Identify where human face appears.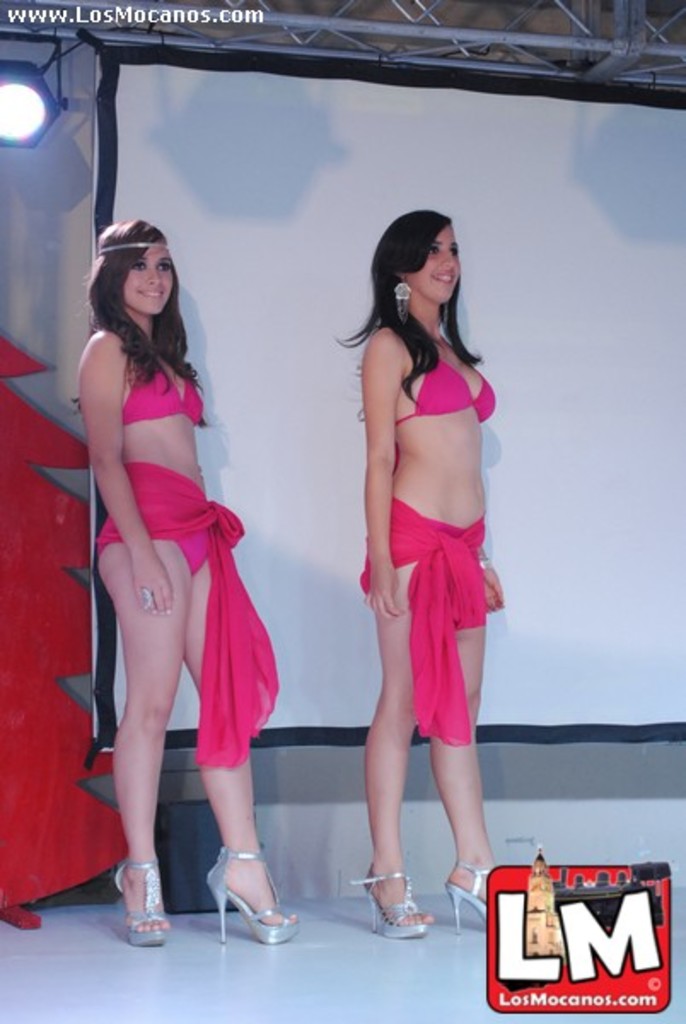
Appears at <region>123, 242, 177, 314</region>.
